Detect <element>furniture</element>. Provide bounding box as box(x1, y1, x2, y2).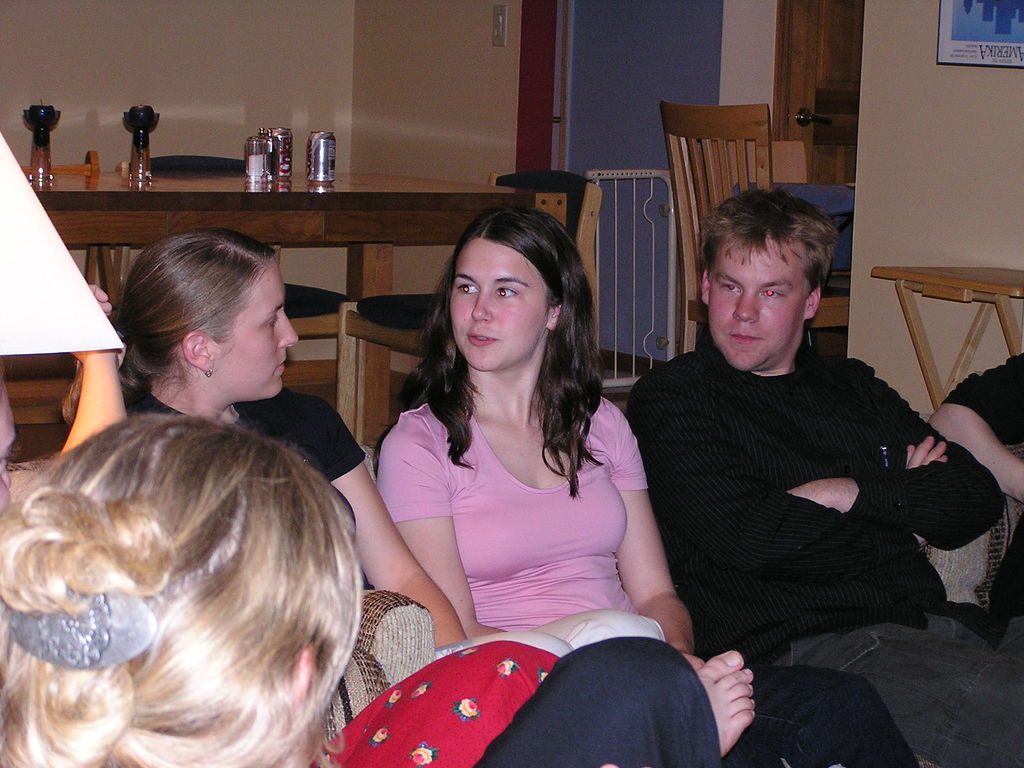
box(706, 141, 851, 291).
